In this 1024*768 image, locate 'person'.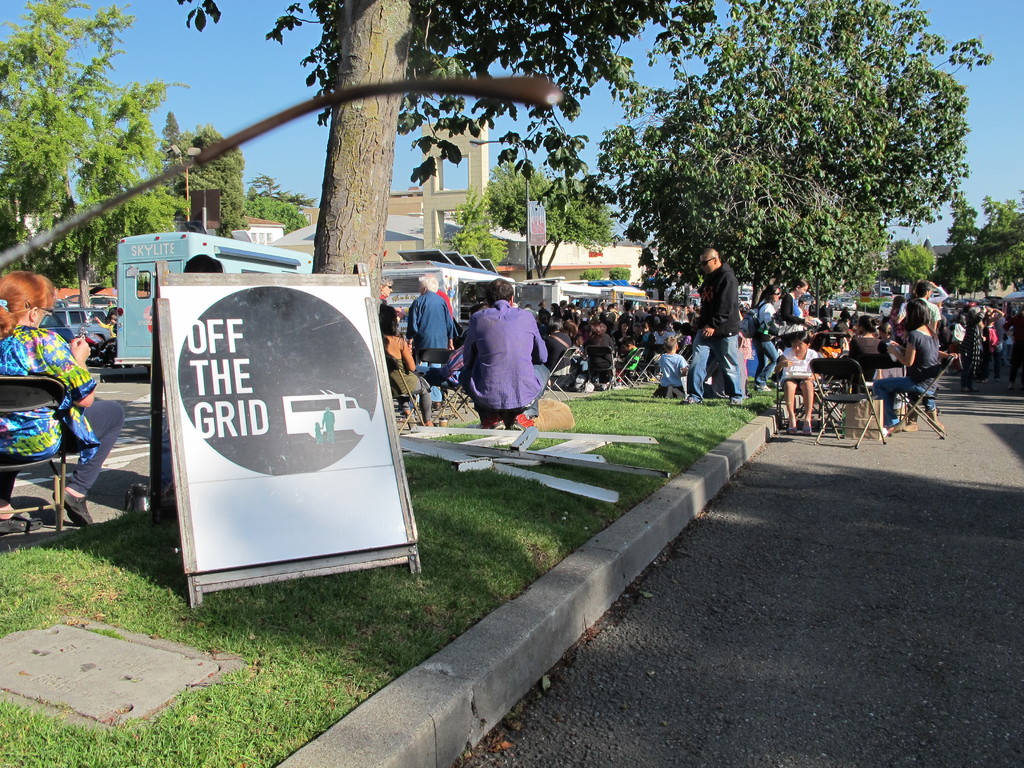
Bounding box: <region>703, 244, 740, 403</region>.
